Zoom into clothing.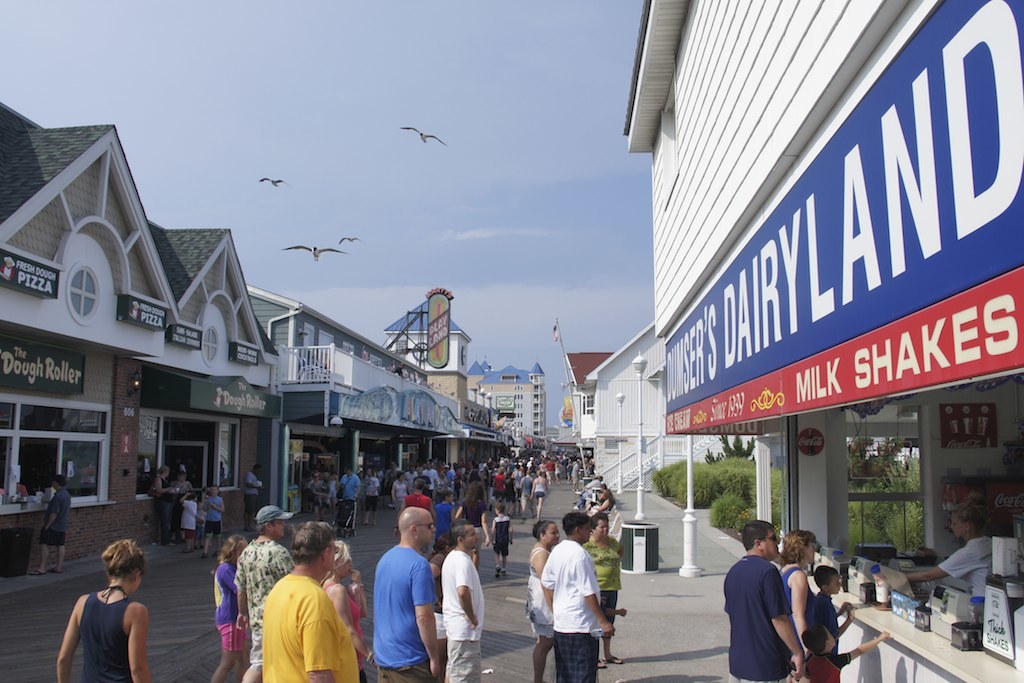
Zoom target: x1=324, y1=581, x2=355, y2=630.
